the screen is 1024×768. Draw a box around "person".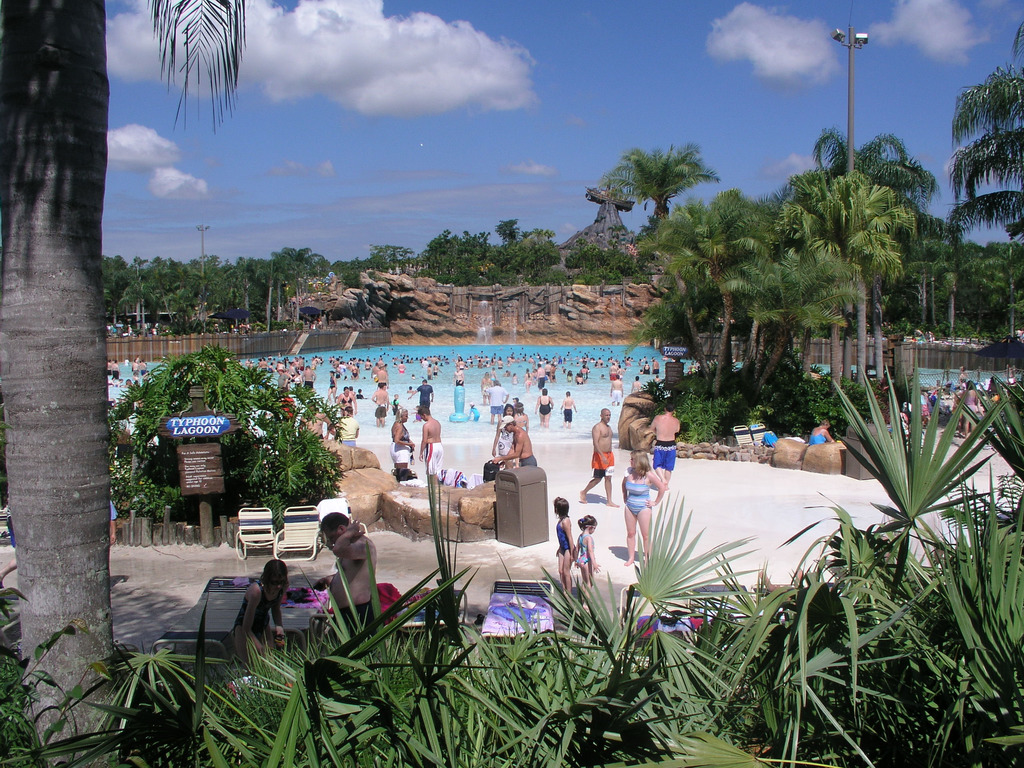
l=433, t=360, r=442, b=376.
